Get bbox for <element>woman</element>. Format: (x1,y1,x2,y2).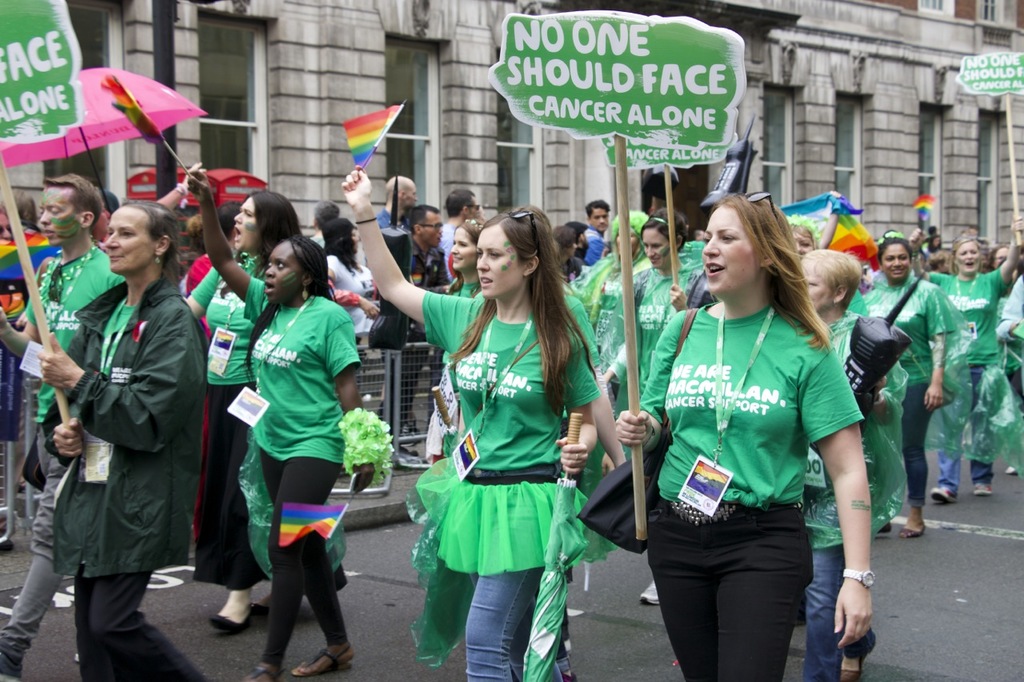
(342,162,602,681).
